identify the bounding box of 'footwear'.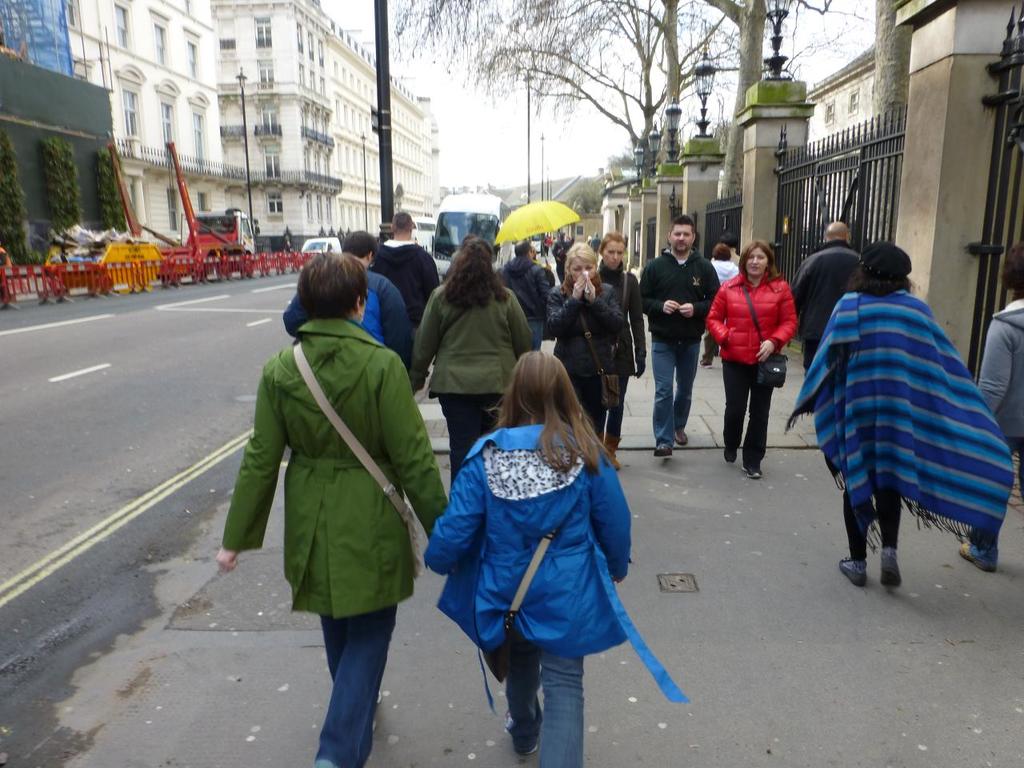
(504, 708, 538, 752).
